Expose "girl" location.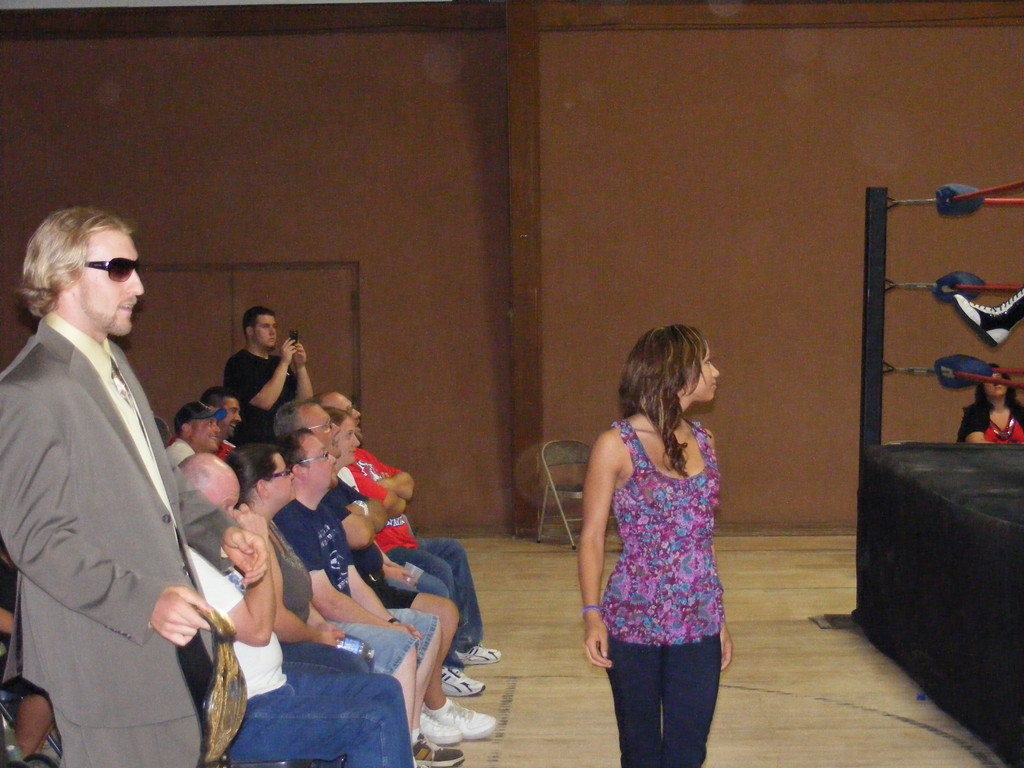
Exposed at [left=578, top=324, right=733, bottom=767].
